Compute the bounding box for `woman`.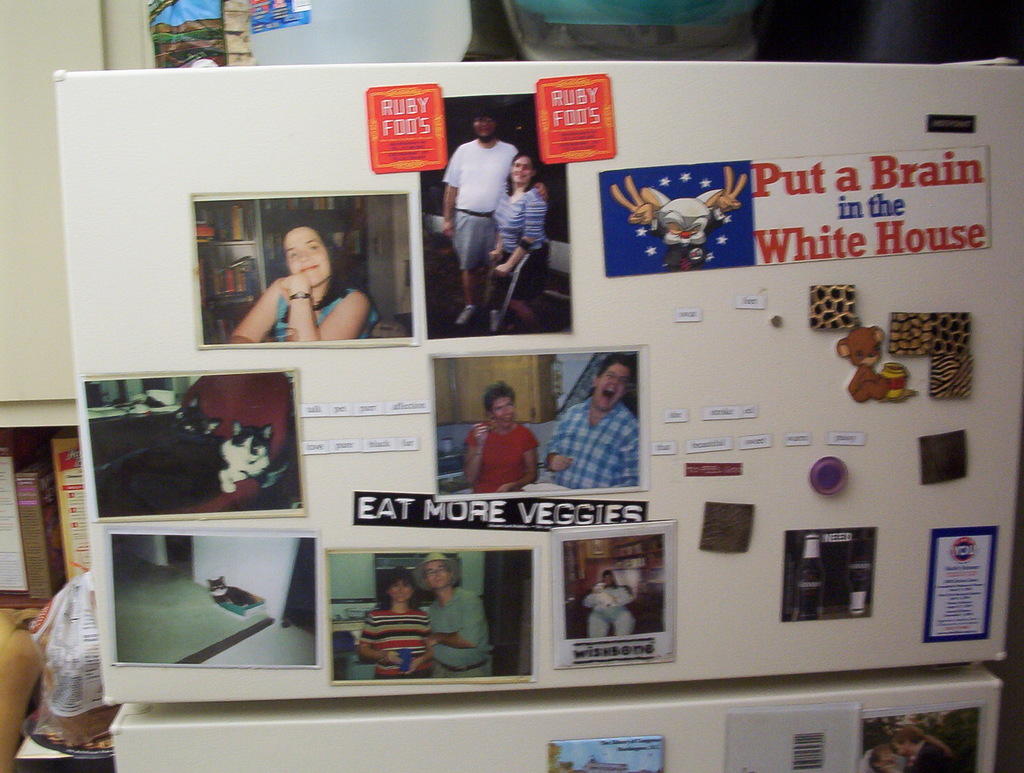
x1=419 y1=548 x2=493 y2=677.
